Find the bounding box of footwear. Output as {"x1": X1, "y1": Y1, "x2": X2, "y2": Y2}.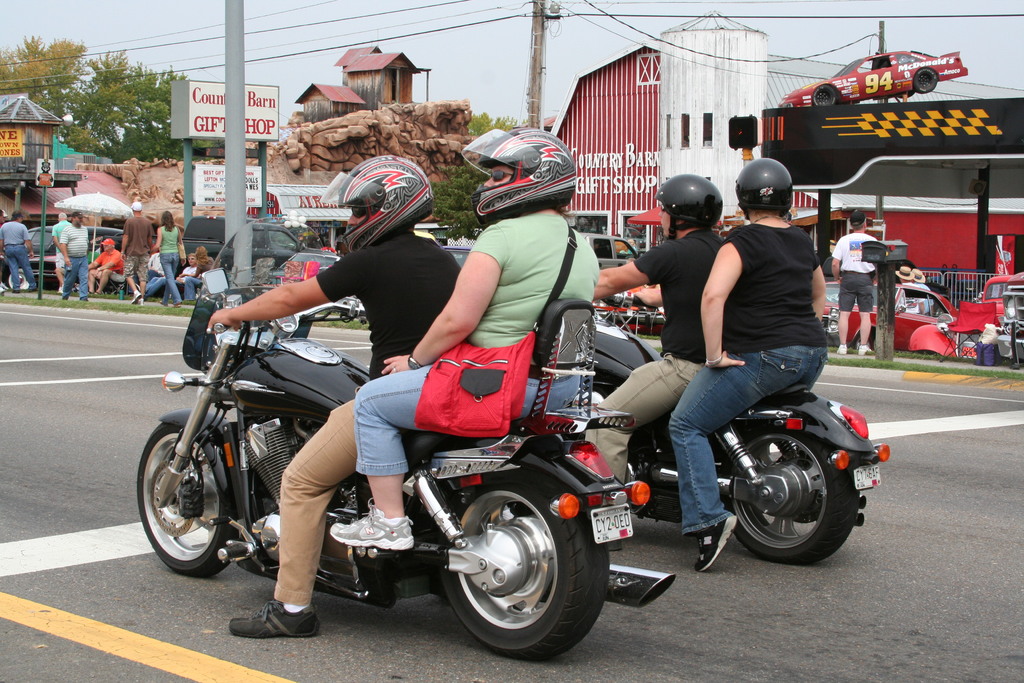
{"x1": 330, "y1": 494, "x2": 416, "y2": 548}.
